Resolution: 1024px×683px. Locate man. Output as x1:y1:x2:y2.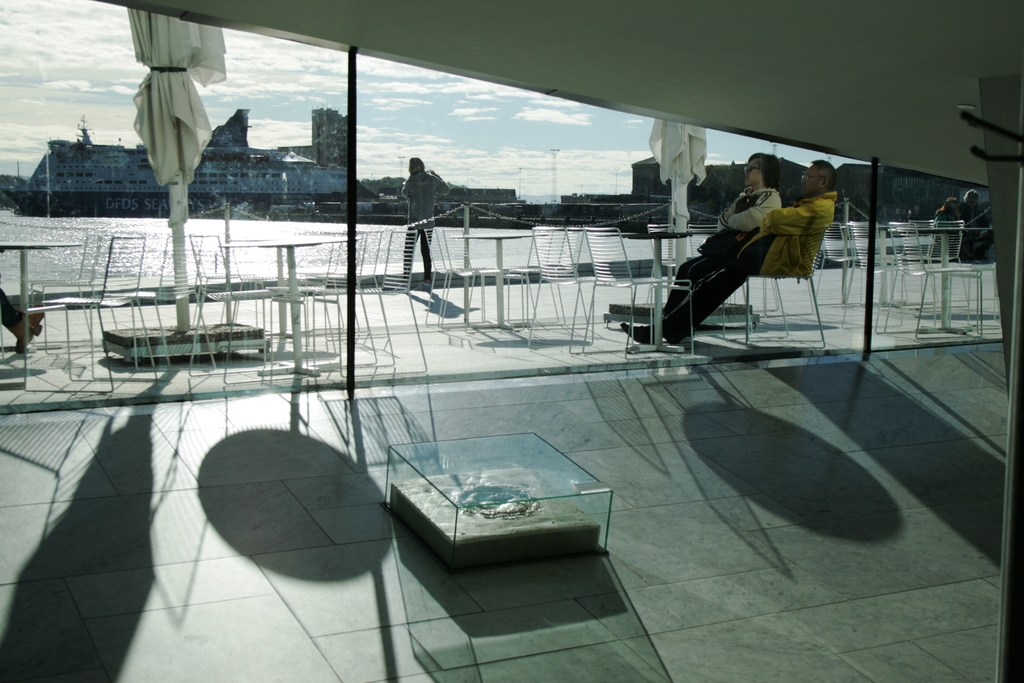
656:160:833:344.
